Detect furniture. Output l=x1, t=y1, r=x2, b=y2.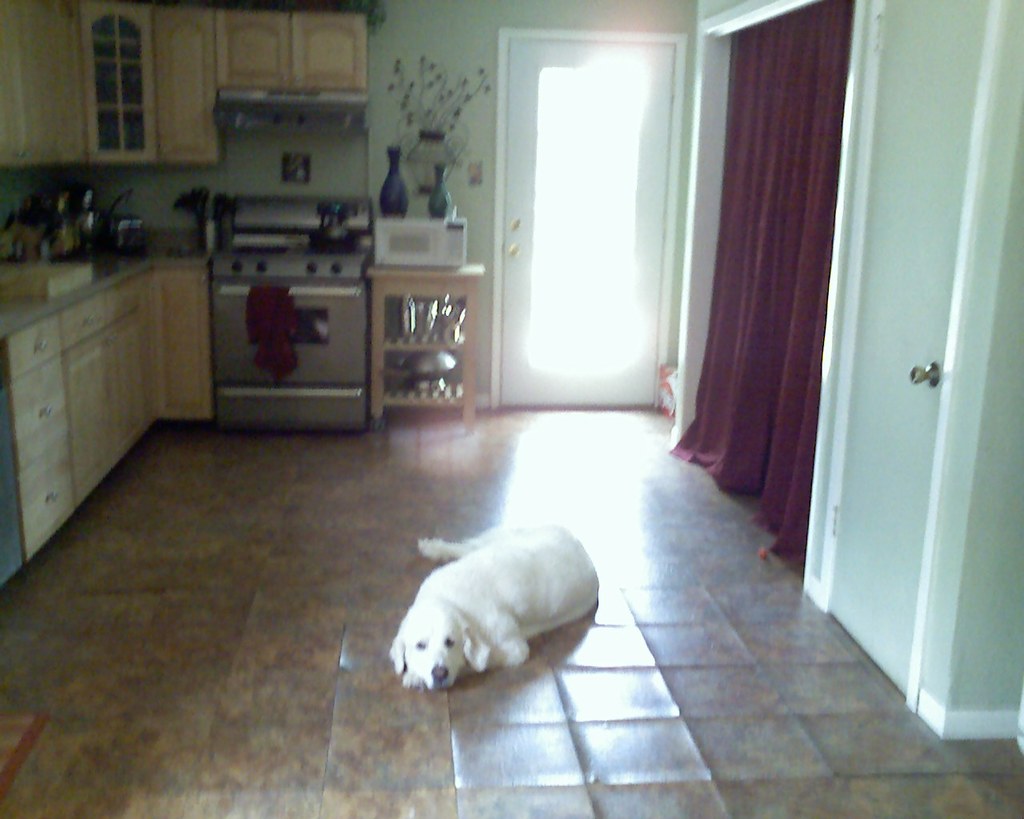
l=7, t=269, r=213, b=564.
